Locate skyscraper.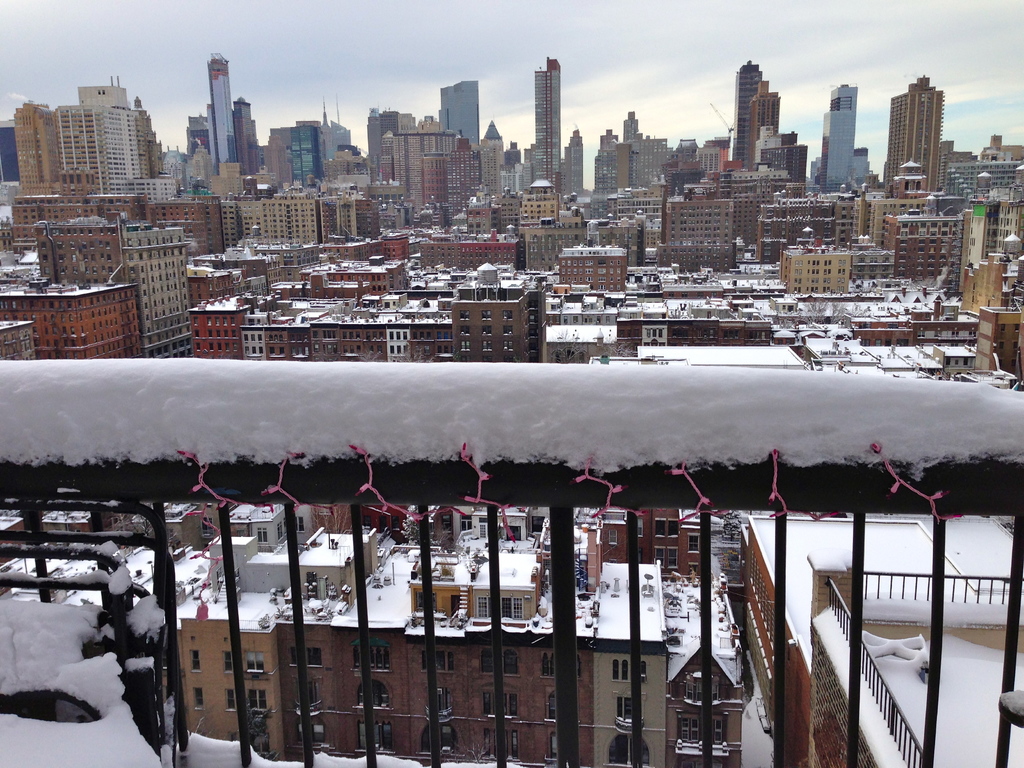
Bounding box: x1=529 y1=57 x2=561 y2=188.
